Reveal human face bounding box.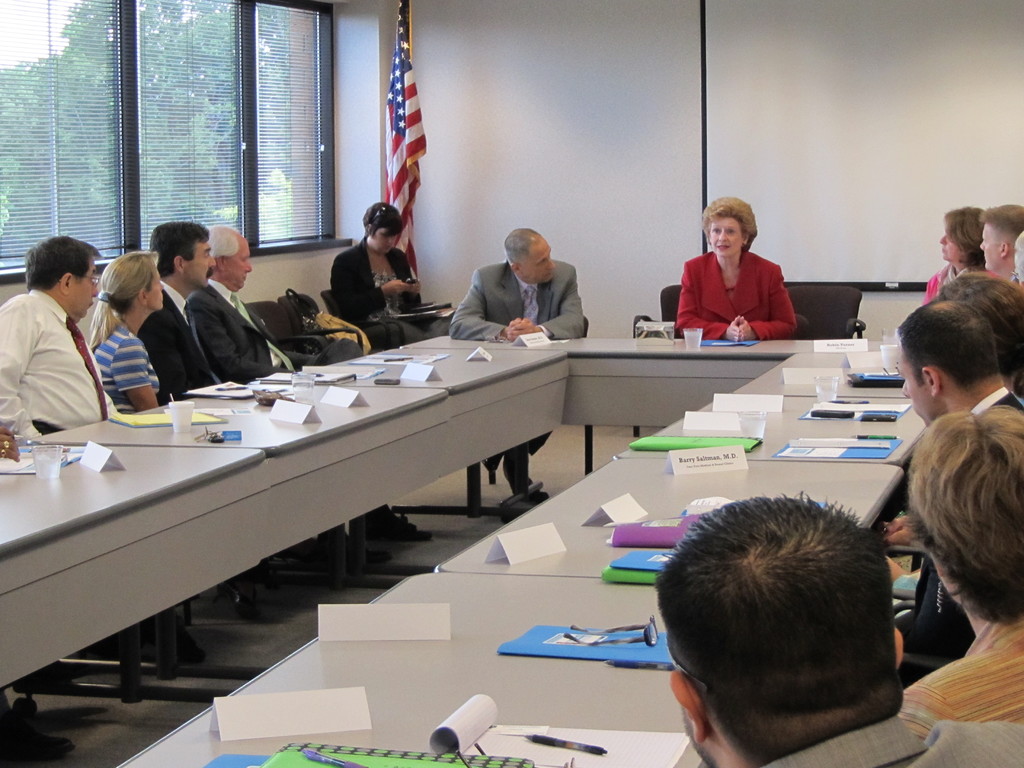
Revealed: x1=147, y1=266, x2=166, y2=311.
